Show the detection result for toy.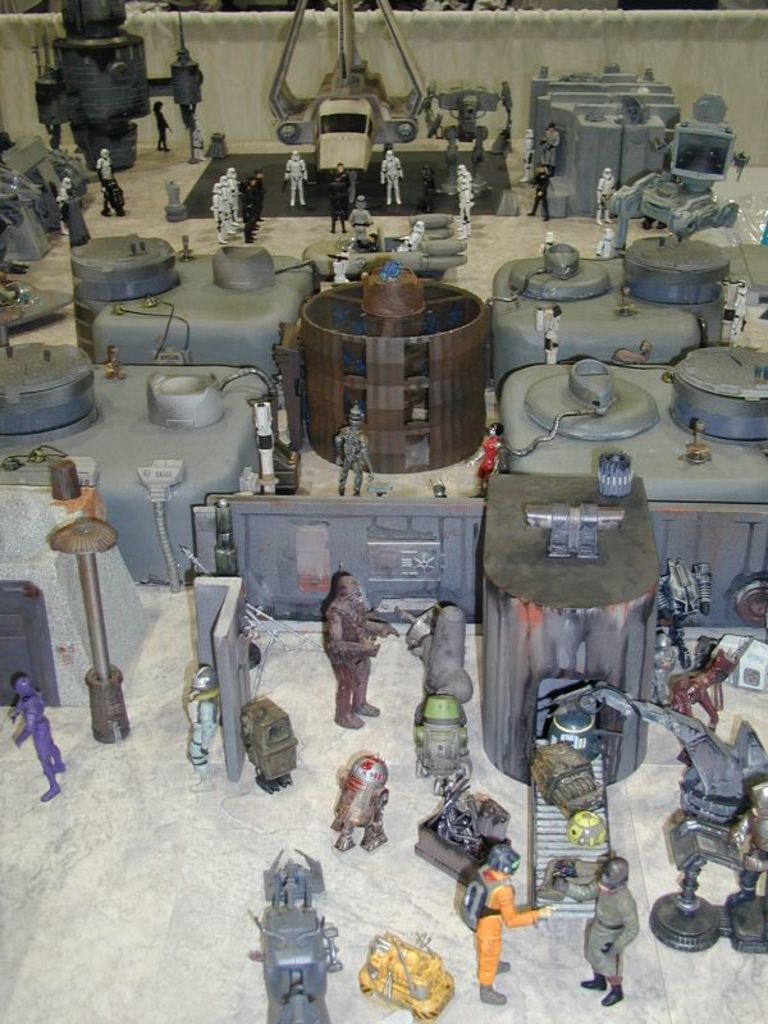
<box>329,174,353,234</box>.
